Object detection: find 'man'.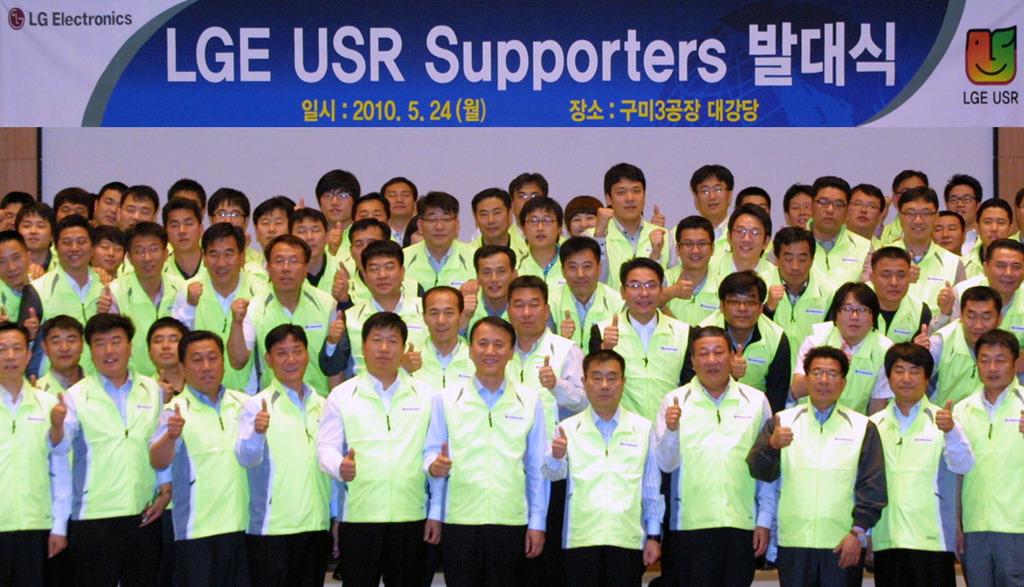
Rect(0, 160, 1023, 586).
